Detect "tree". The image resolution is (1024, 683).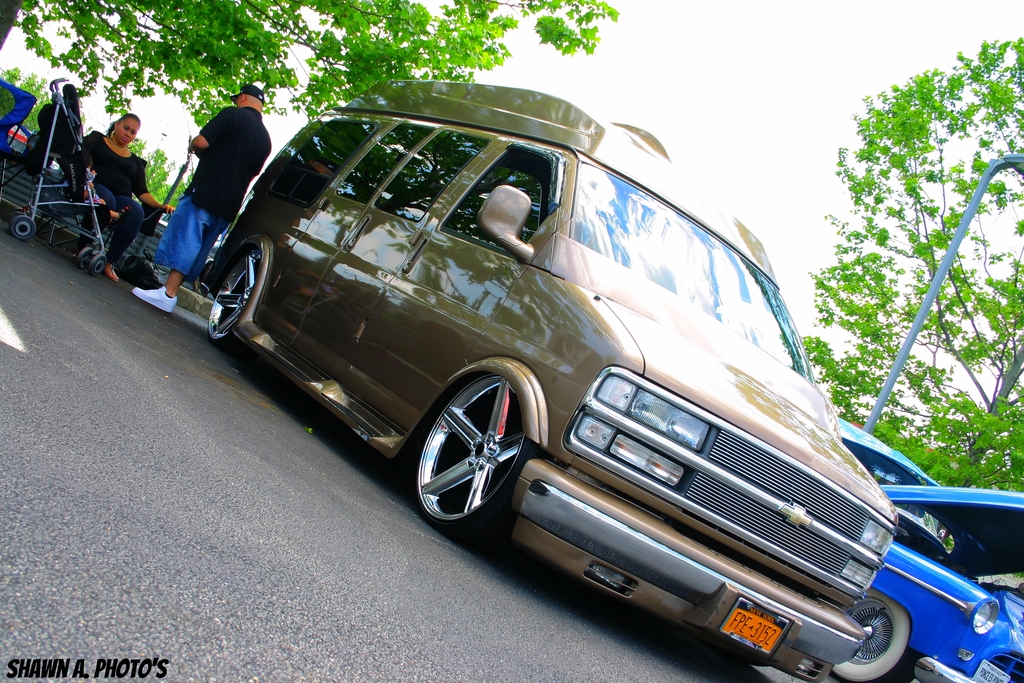
{"left": 0, "top": 0, "right": 619, "bottom": 129}.
